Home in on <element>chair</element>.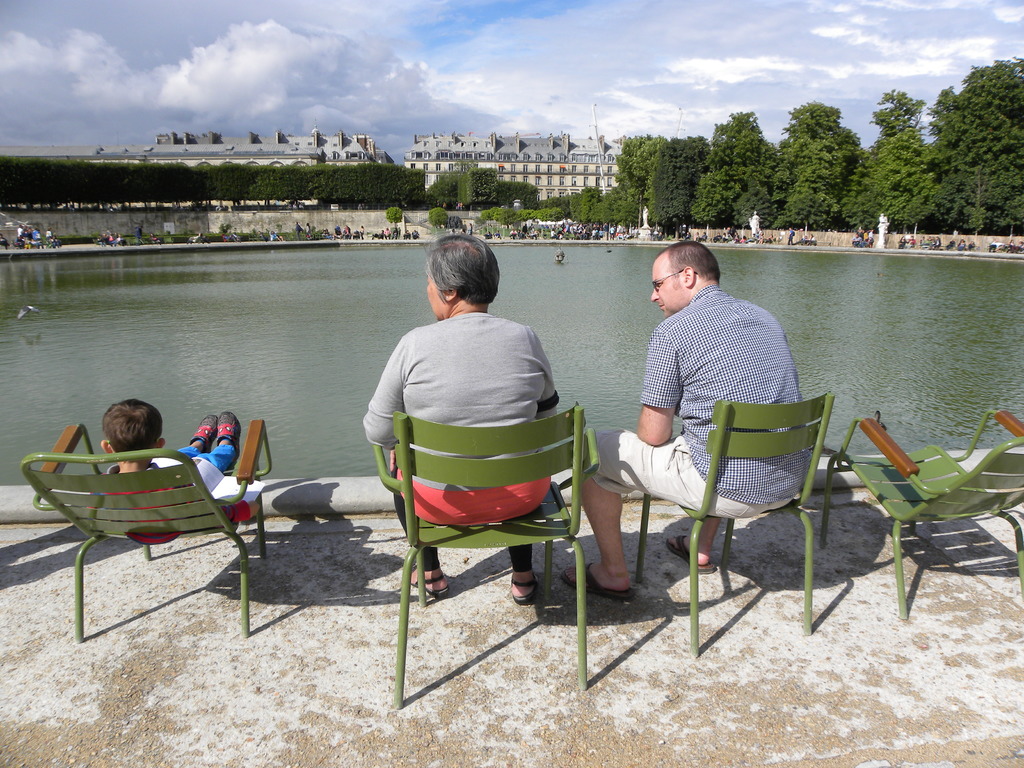
Homed in at box=[822, 399, 1023, 623].
